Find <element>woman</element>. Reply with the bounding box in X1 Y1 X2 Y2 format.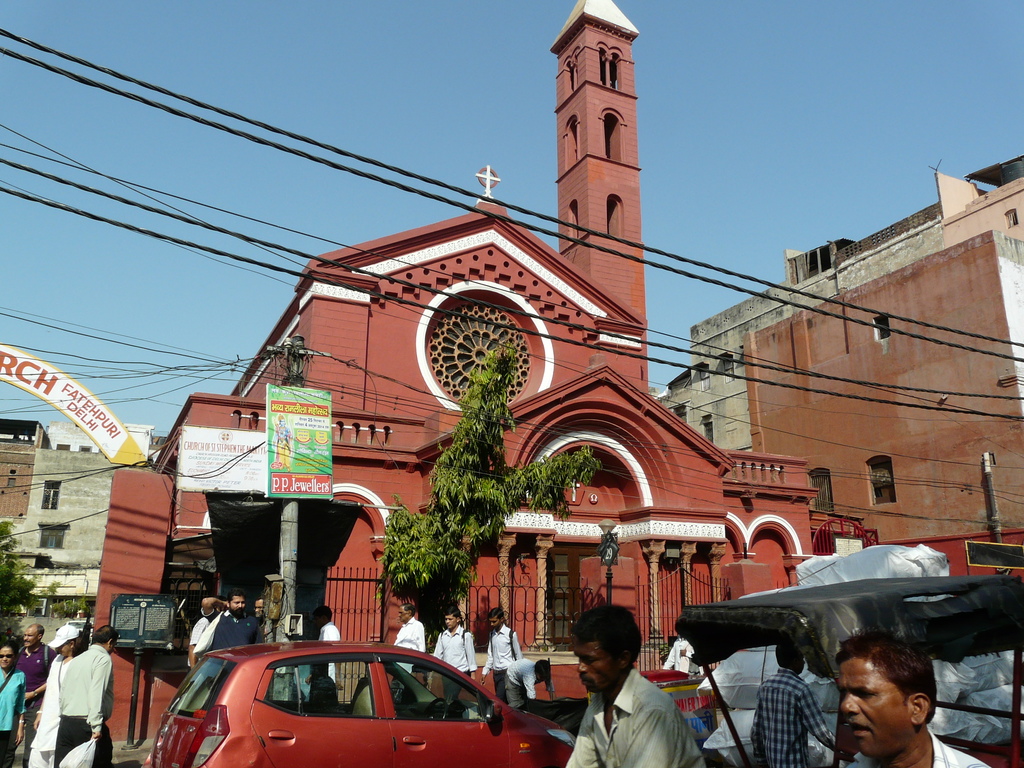
0 644 29 767.
